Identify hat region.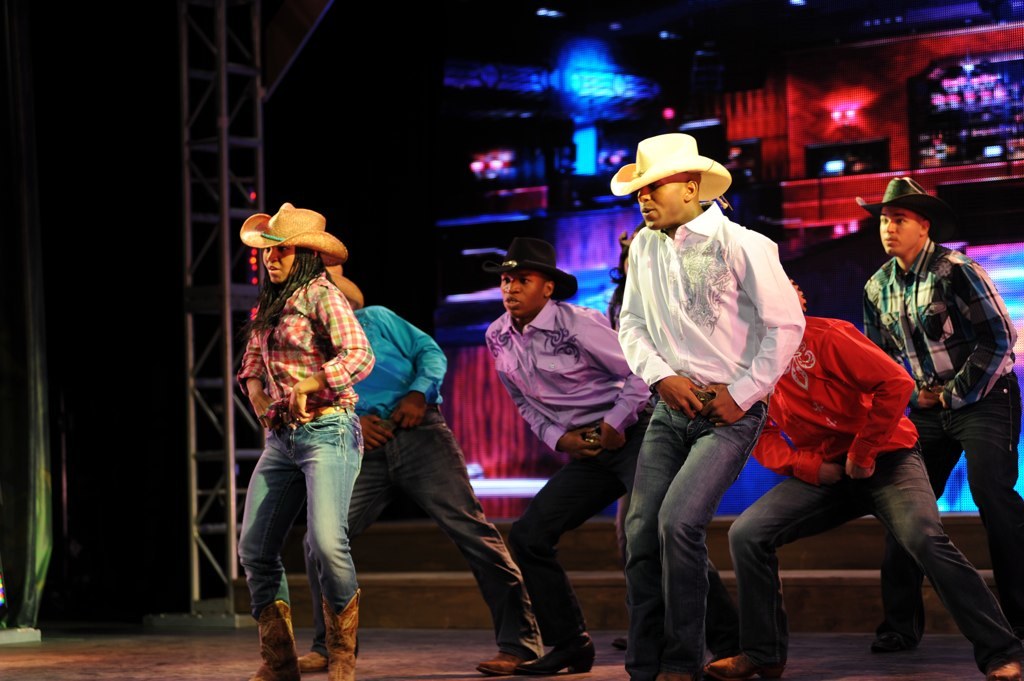
Region: pyautogui.locateOnScreen(240, 203, 344, 260).
